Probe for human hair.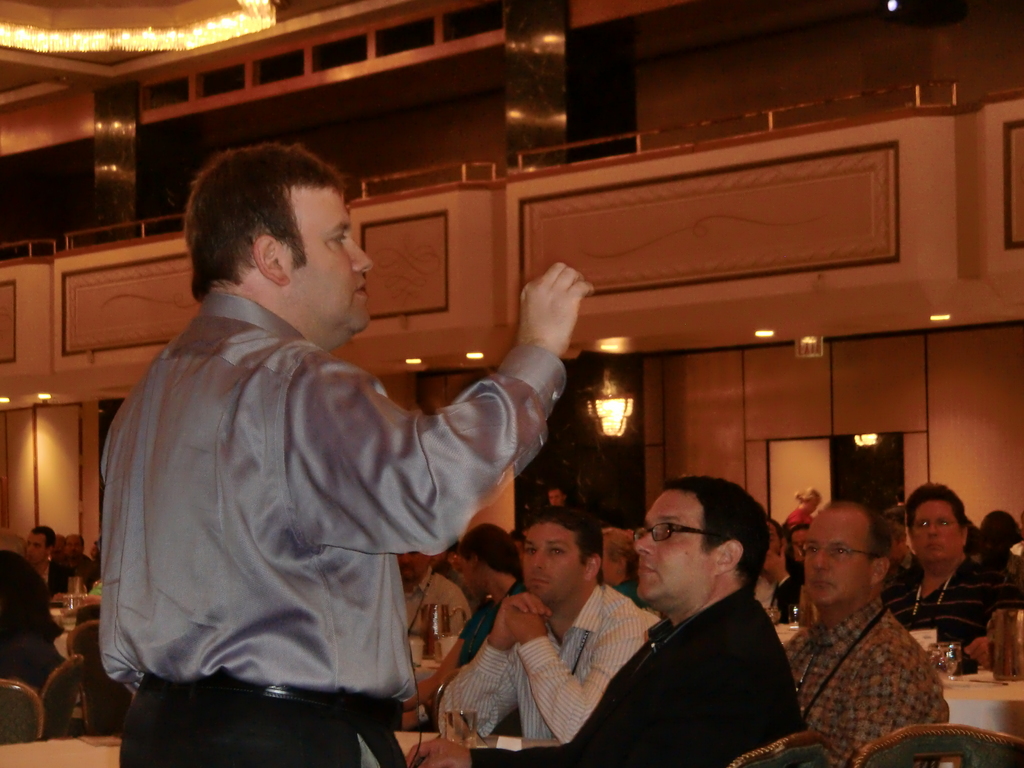
Probe result: <bbox>902, 483, 964, 542</bbox>.
